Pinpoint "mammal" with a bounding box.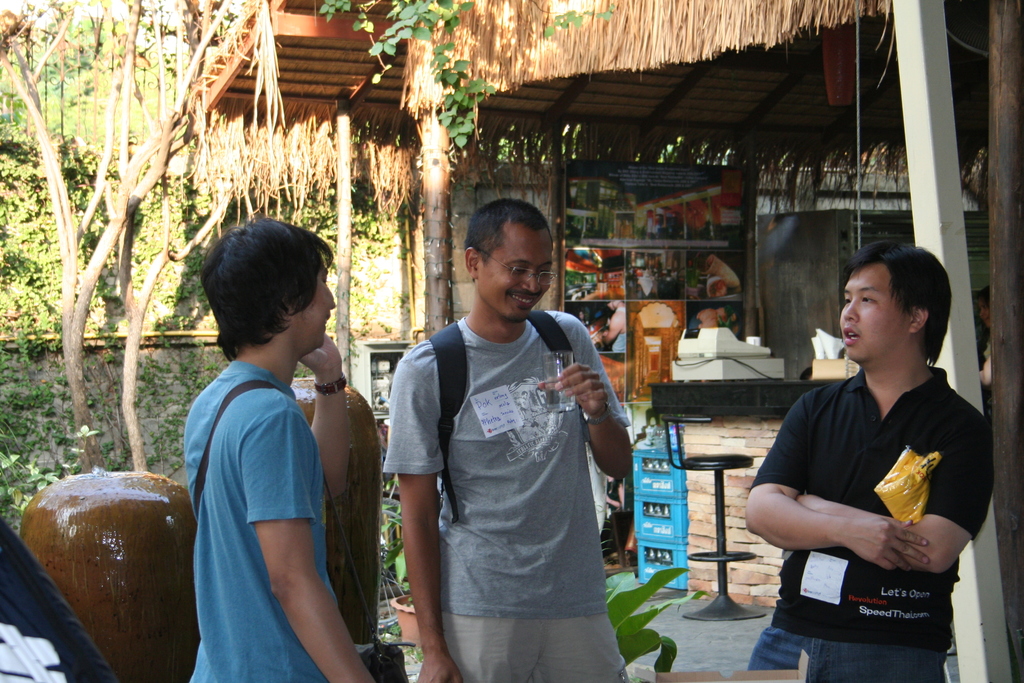
{"left": 157, "top": 219, "right": 379, "bottom": 668}.
